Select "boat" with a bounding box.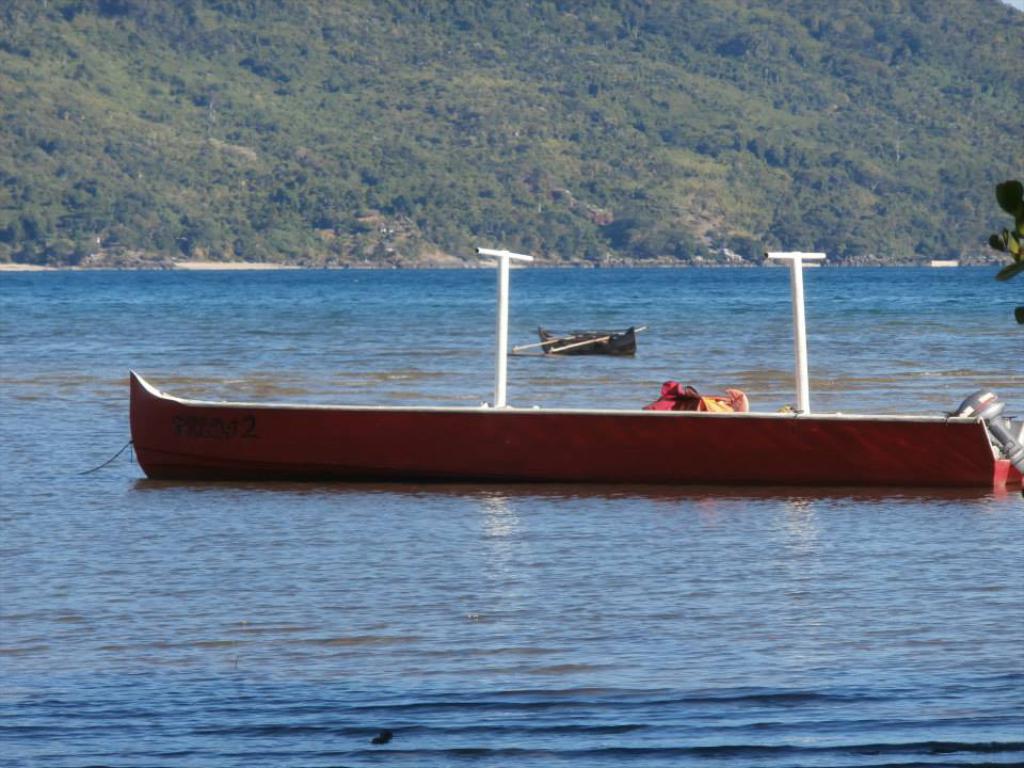
{"x1": 139, "y1": 225, "x2": 982, "y2": 509}.
